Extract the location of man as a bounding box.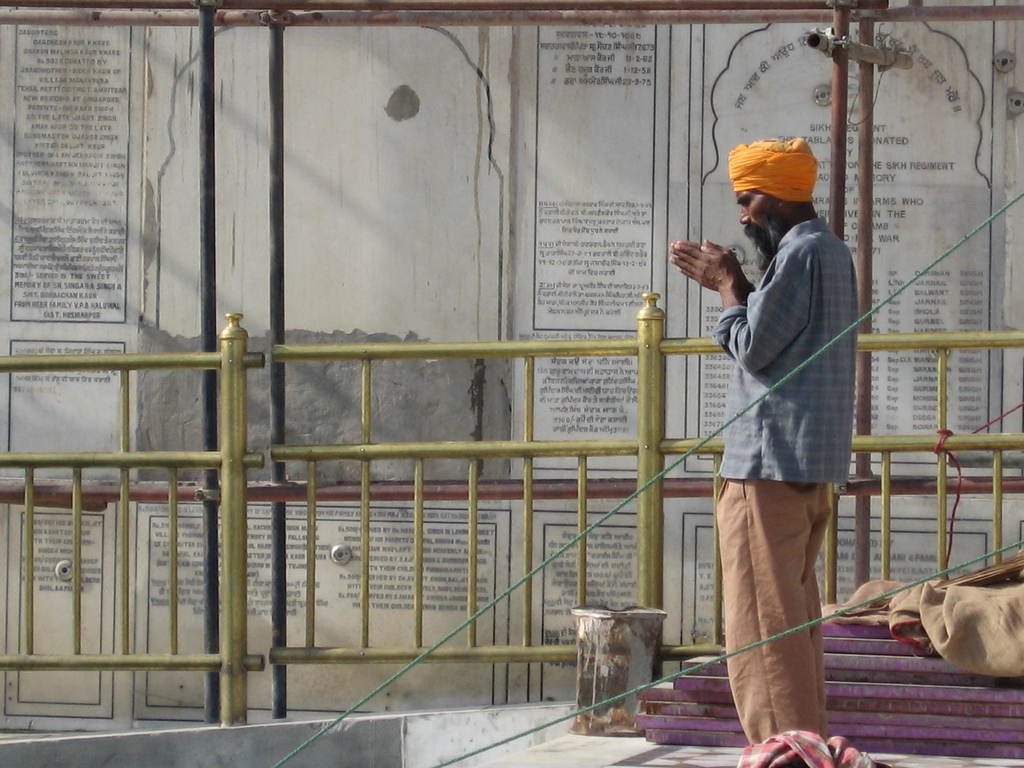
699/133/868/767.
